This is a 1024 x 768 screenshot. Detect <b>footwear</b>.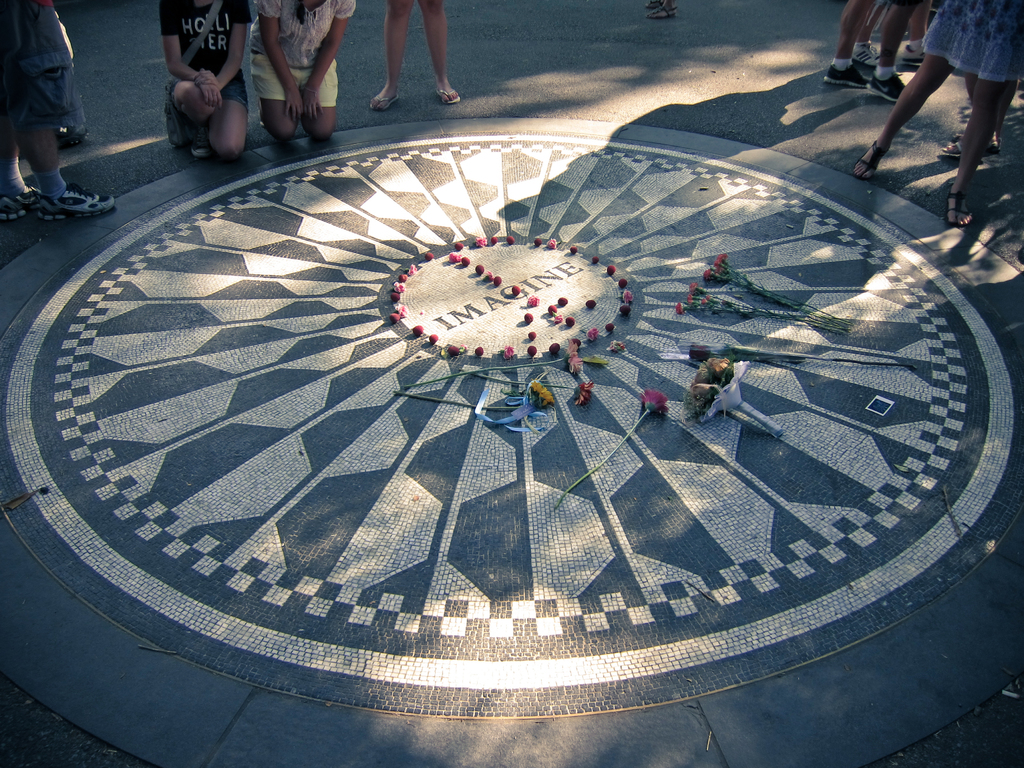
rect(896, 49, 924, 70).
